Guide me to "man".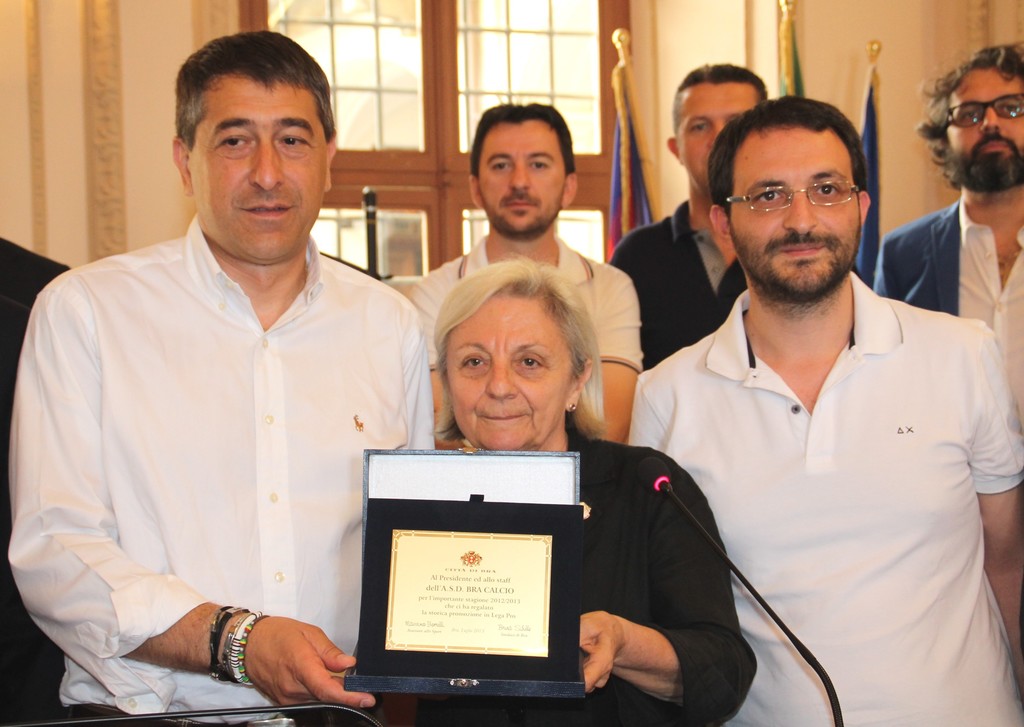
Guidance: (622, 88, 1023, 726).
